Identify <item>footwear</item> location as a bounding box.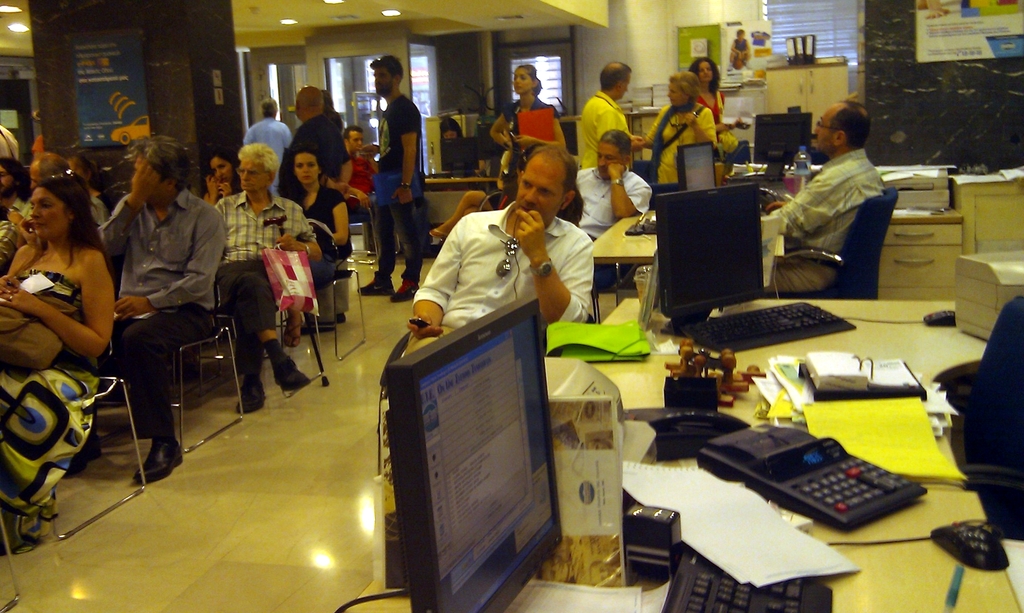
left=272, top=355, right=310, bottom=398.
